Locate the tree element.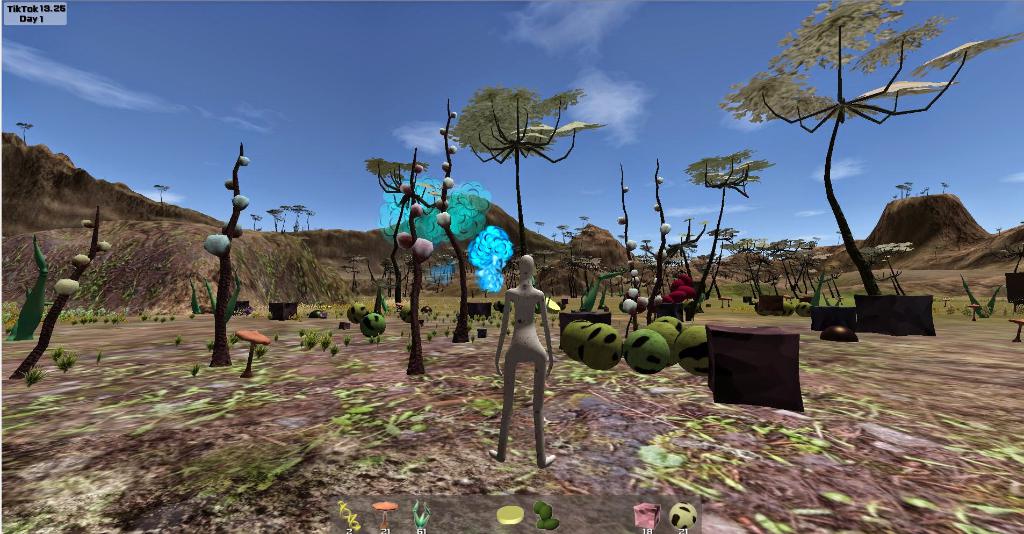
Element bbox: rect(149, 183, 177, 209).
